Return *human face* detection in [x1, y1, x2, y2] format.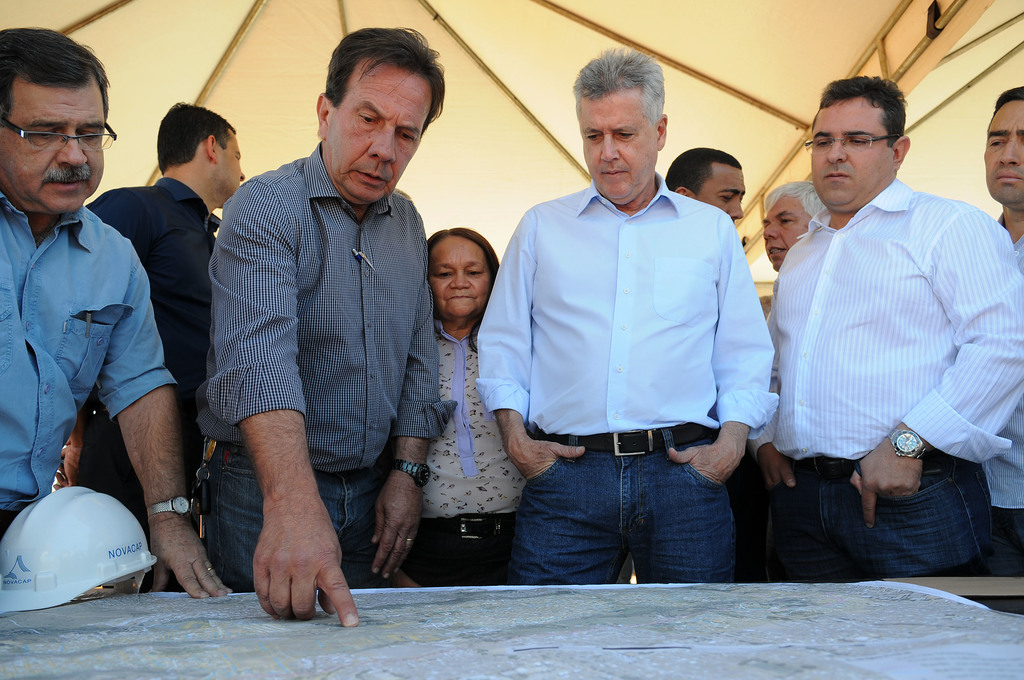
[220, 127, 246, 200].
